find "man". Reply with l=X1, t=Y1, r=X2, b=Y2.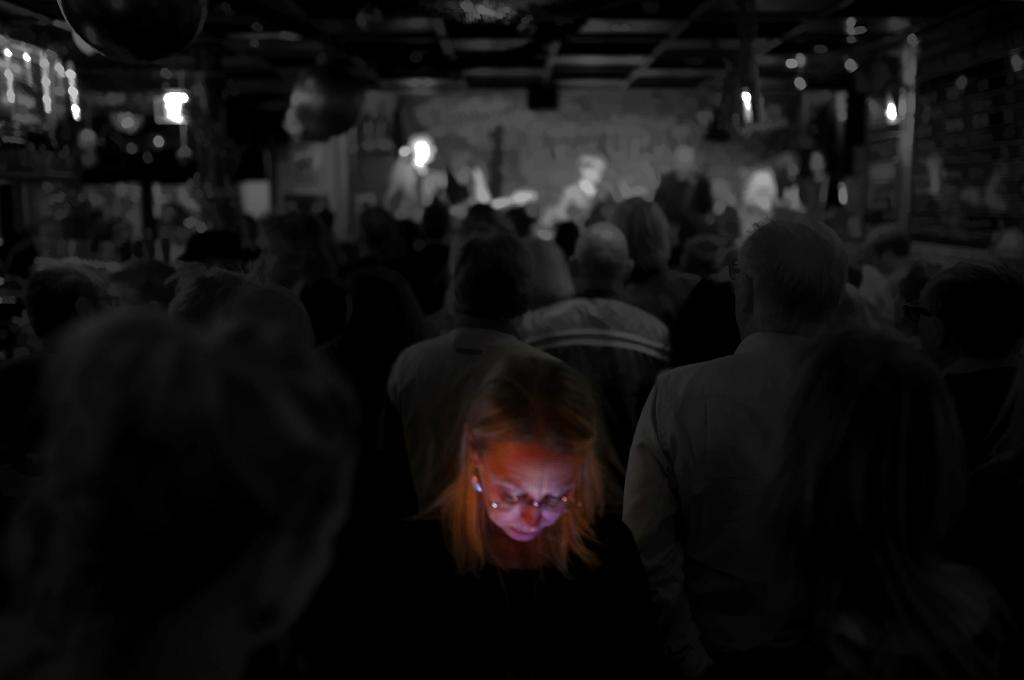
l=616, t=199, r=962, b=654.
